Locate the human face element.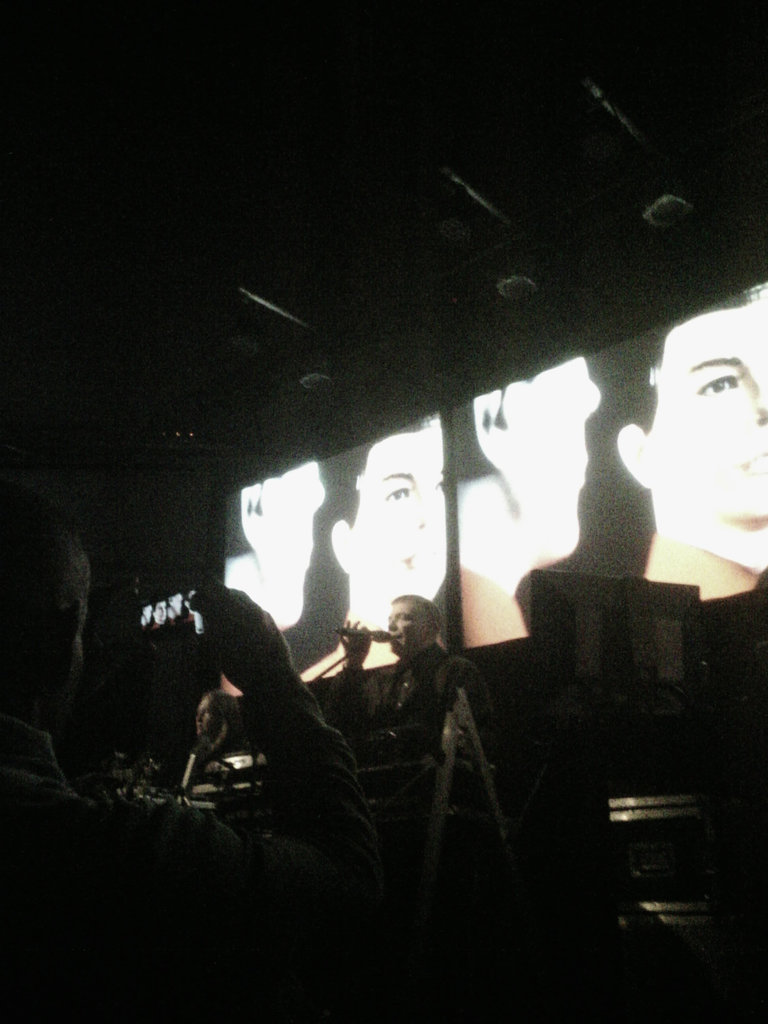
Element bbox: (left=359, top=440, right=446, bottom=595).
